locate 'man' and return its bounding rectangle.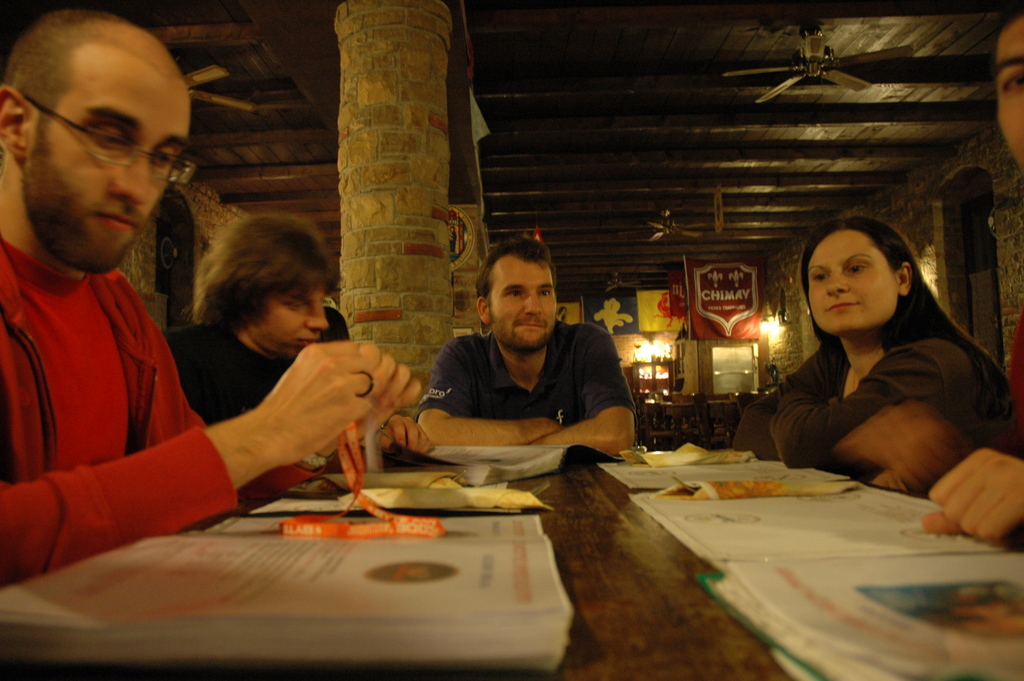
BBox(0, 8, 399, 590).
